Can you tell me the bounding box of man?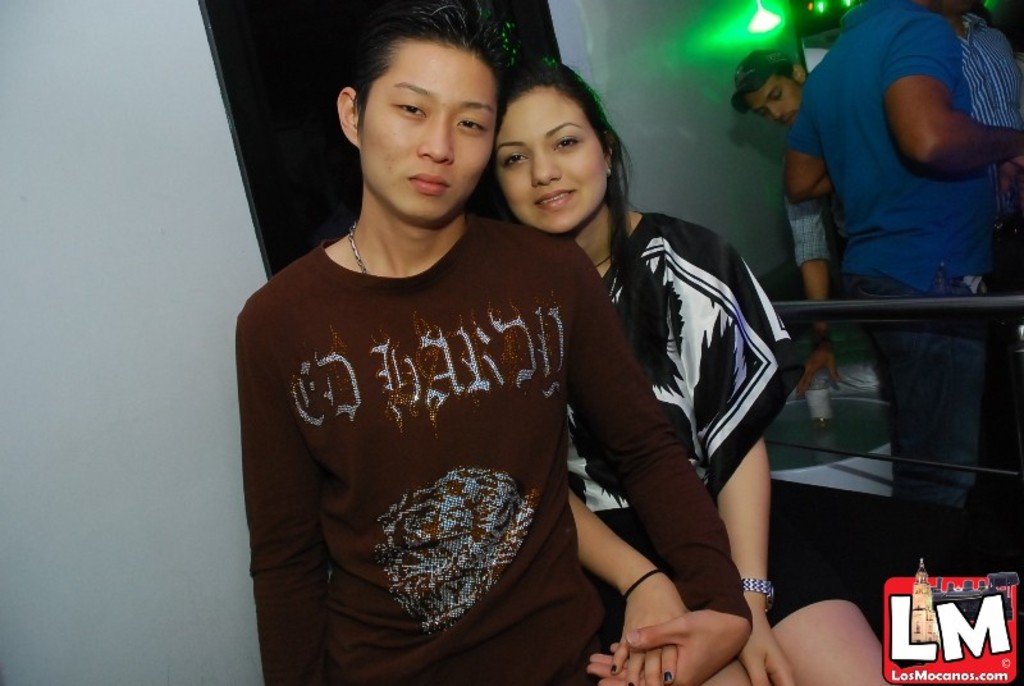
[730, 47, 846, 393].
